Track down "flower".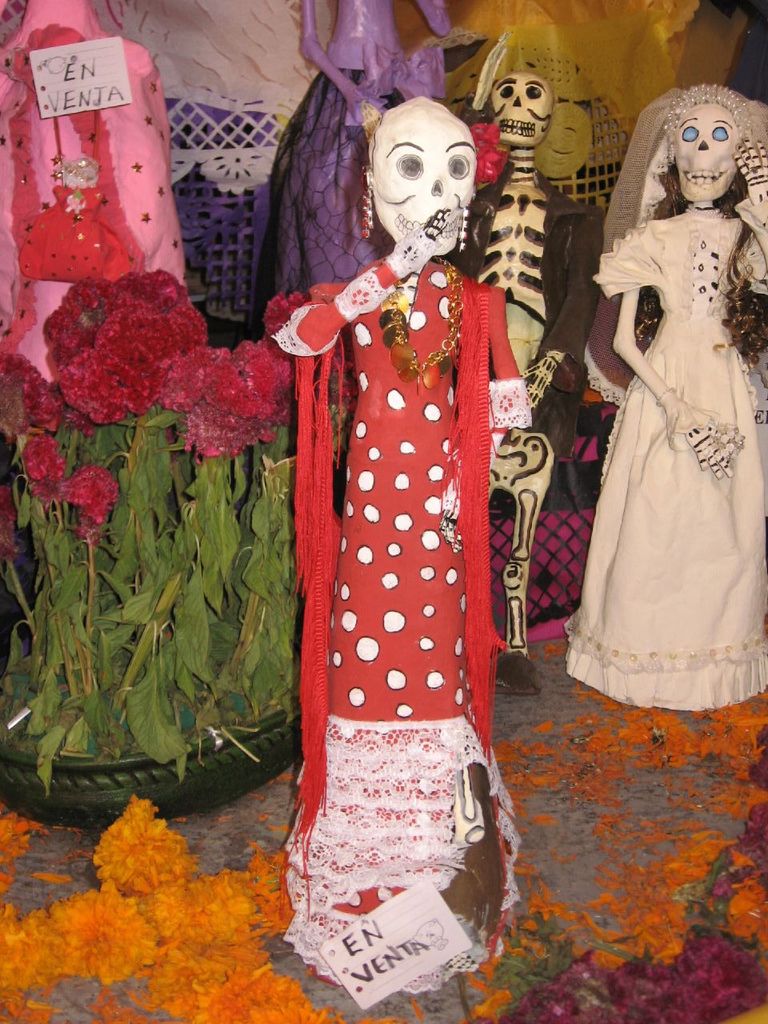
Tracked to [left=0, top=486, right=42, bottom=554].
